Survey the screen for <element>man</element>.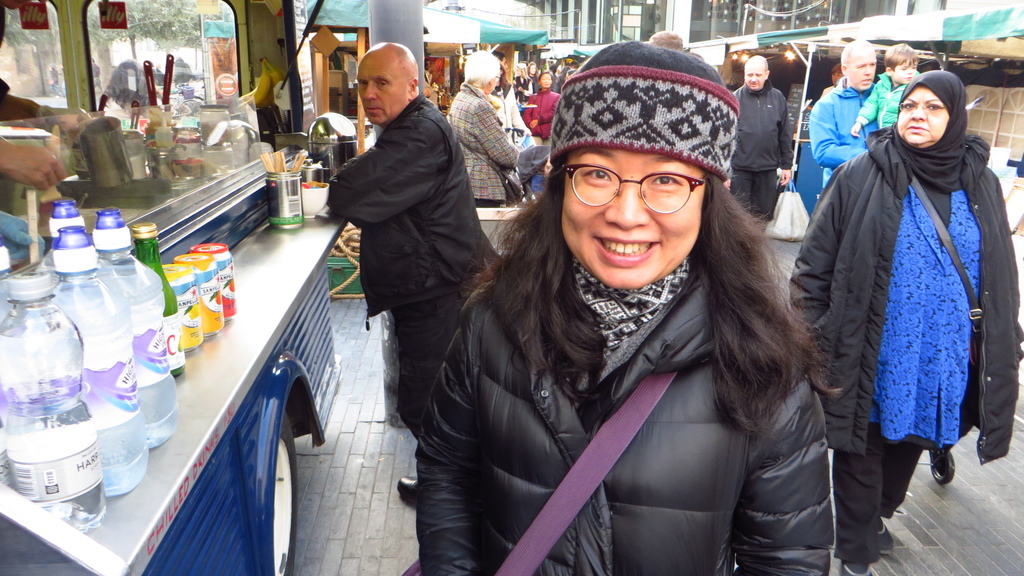
Survey found: (796,35,872,211).
